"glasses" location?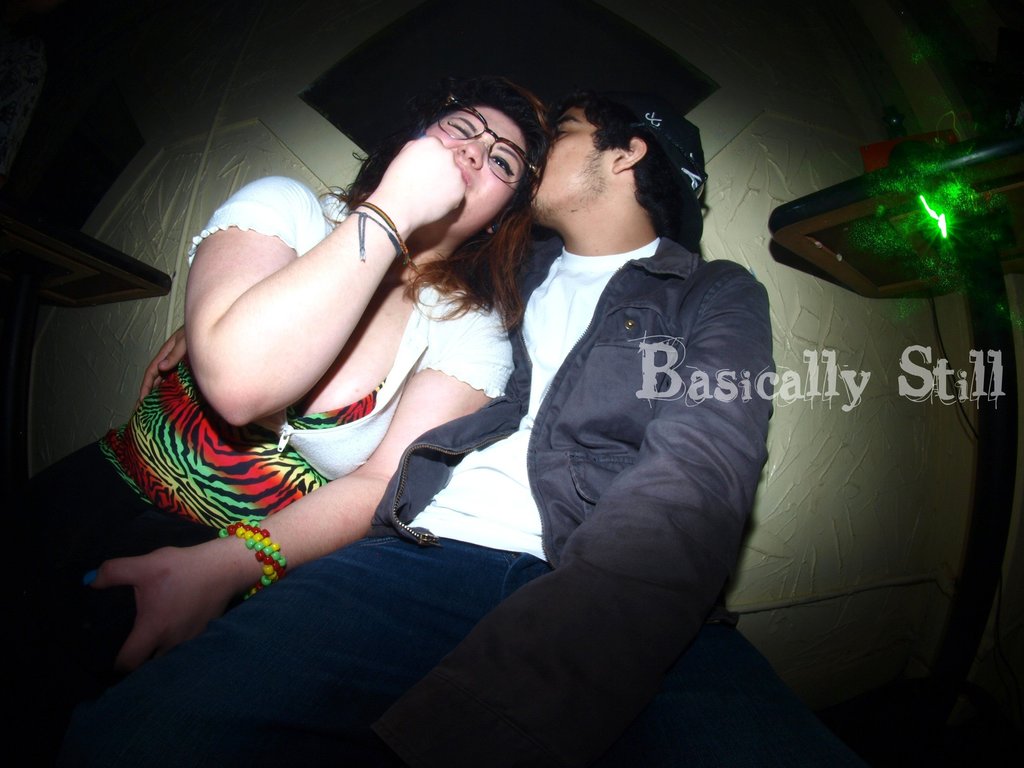
x1=429 y1=97 x2=532 y2=185
